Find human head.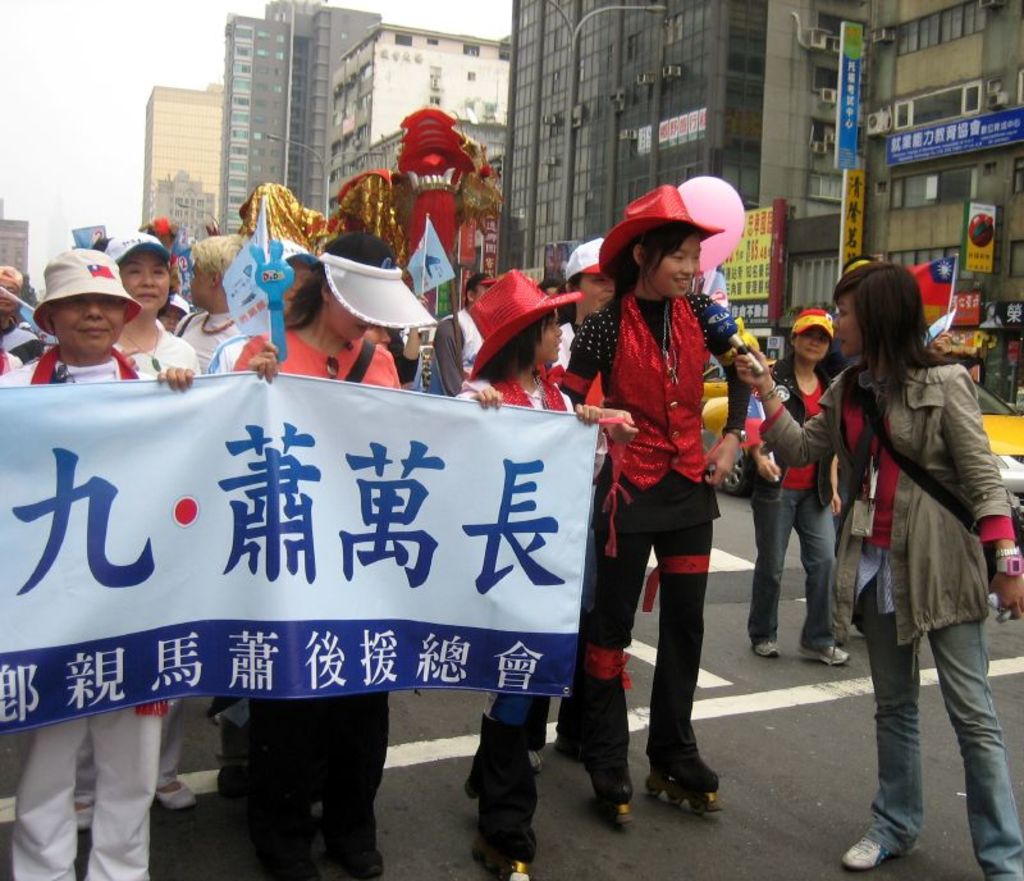
box=[570, 238, 611, 312].
